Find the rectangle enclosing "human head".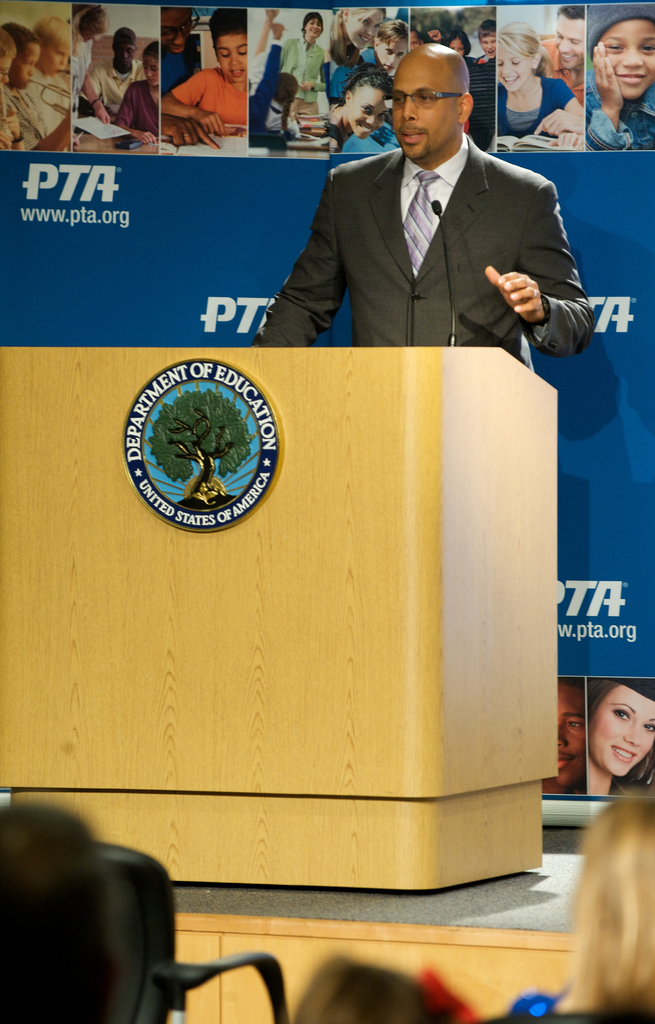
<box>0,808,118,1023</box>.
